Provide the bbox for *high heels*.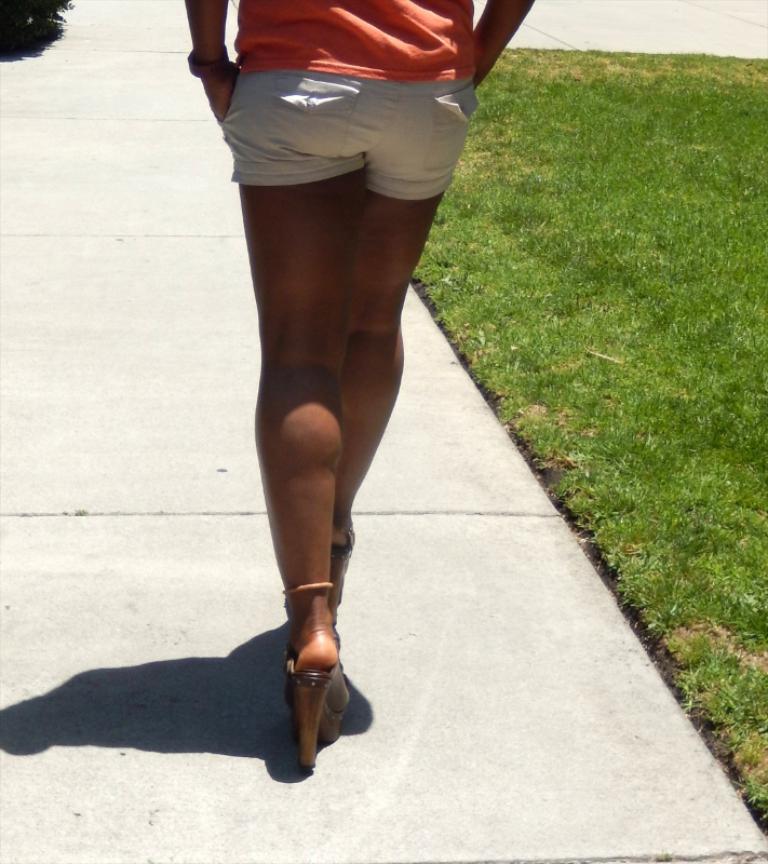
<bbox>334, 537, 360, 625</bbox>.
